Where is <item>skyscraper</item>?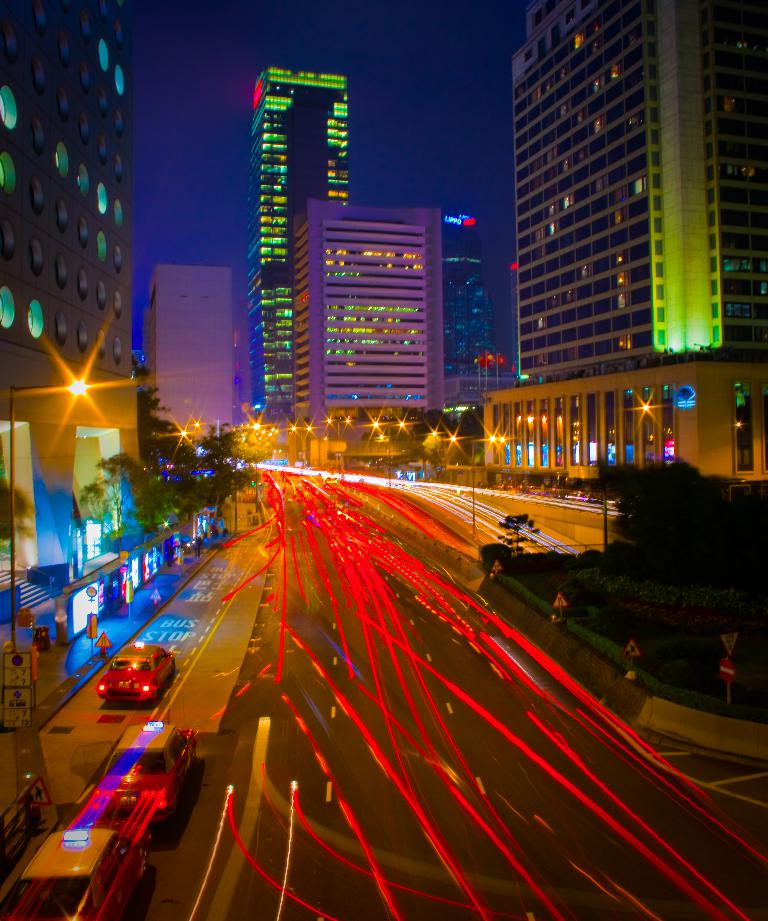
box(282, 200, 446, 421).
